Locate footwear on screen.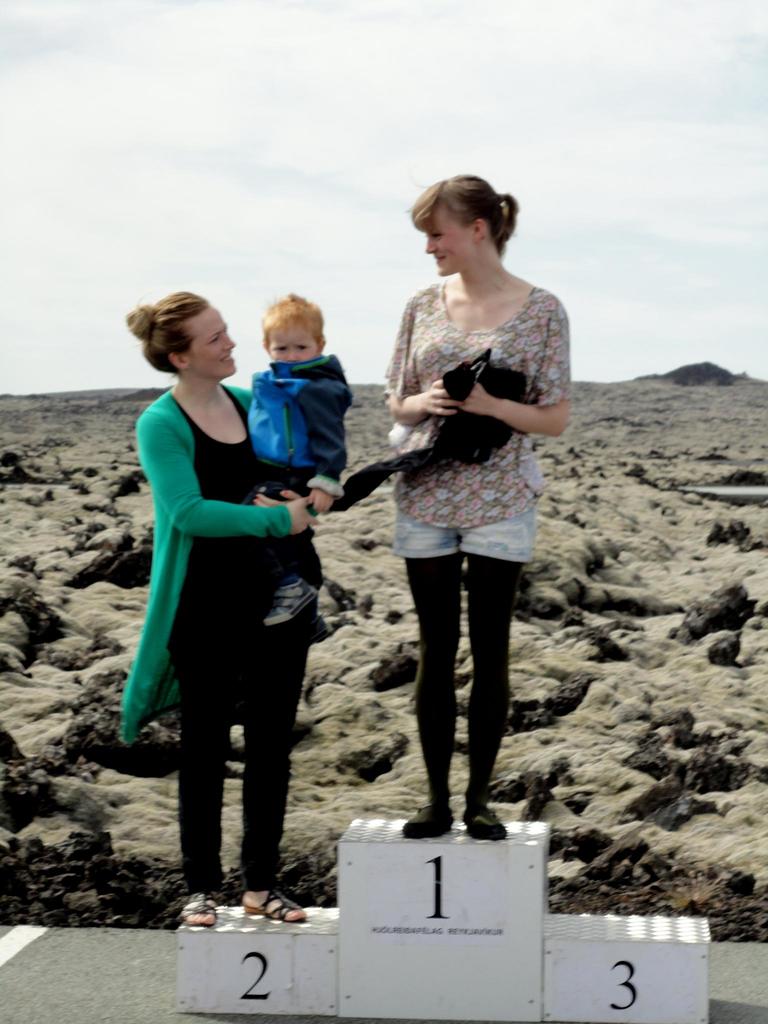
On screen at locate(400, 799, 454, 844).
